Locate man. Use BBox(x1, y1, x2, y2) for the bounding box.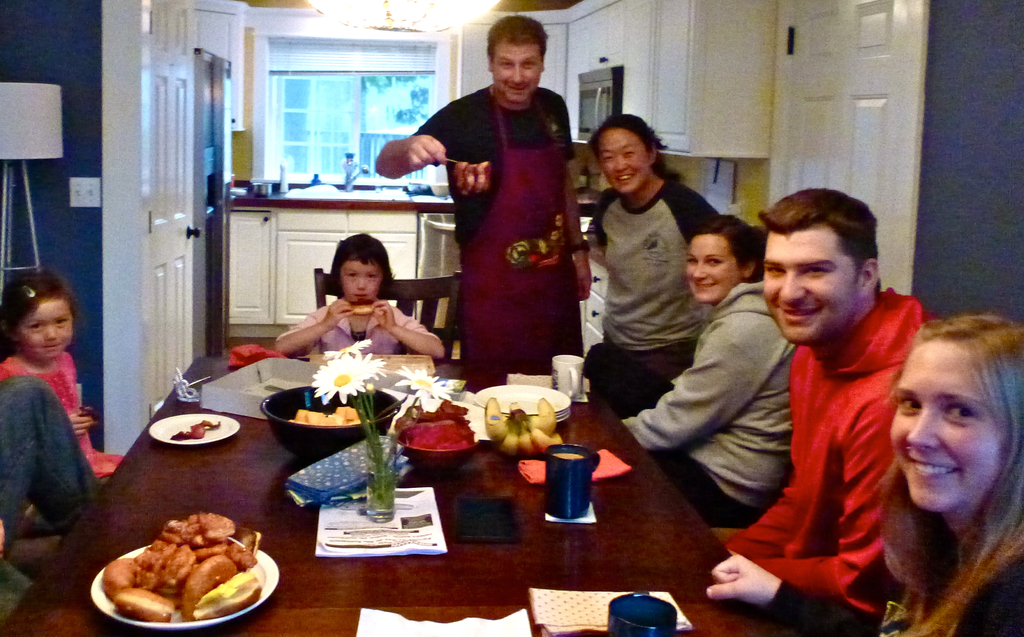
BBox(372, 13, 593, 382).
